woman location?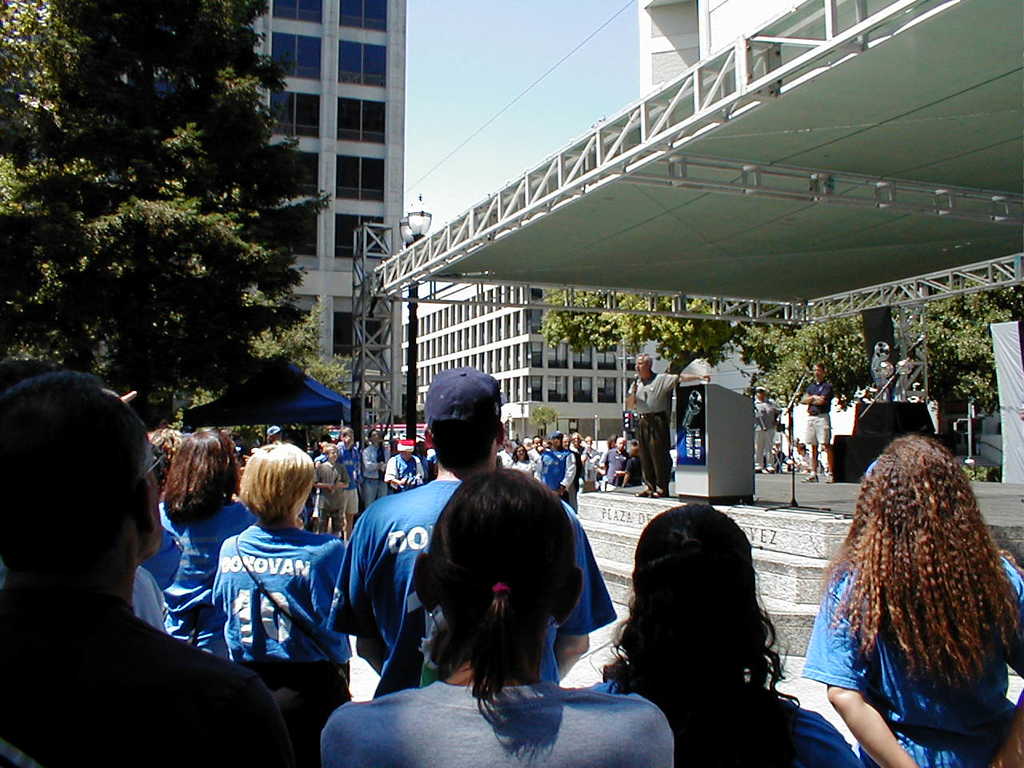
(x1=338, y1=456, x2=639, y2=759)
